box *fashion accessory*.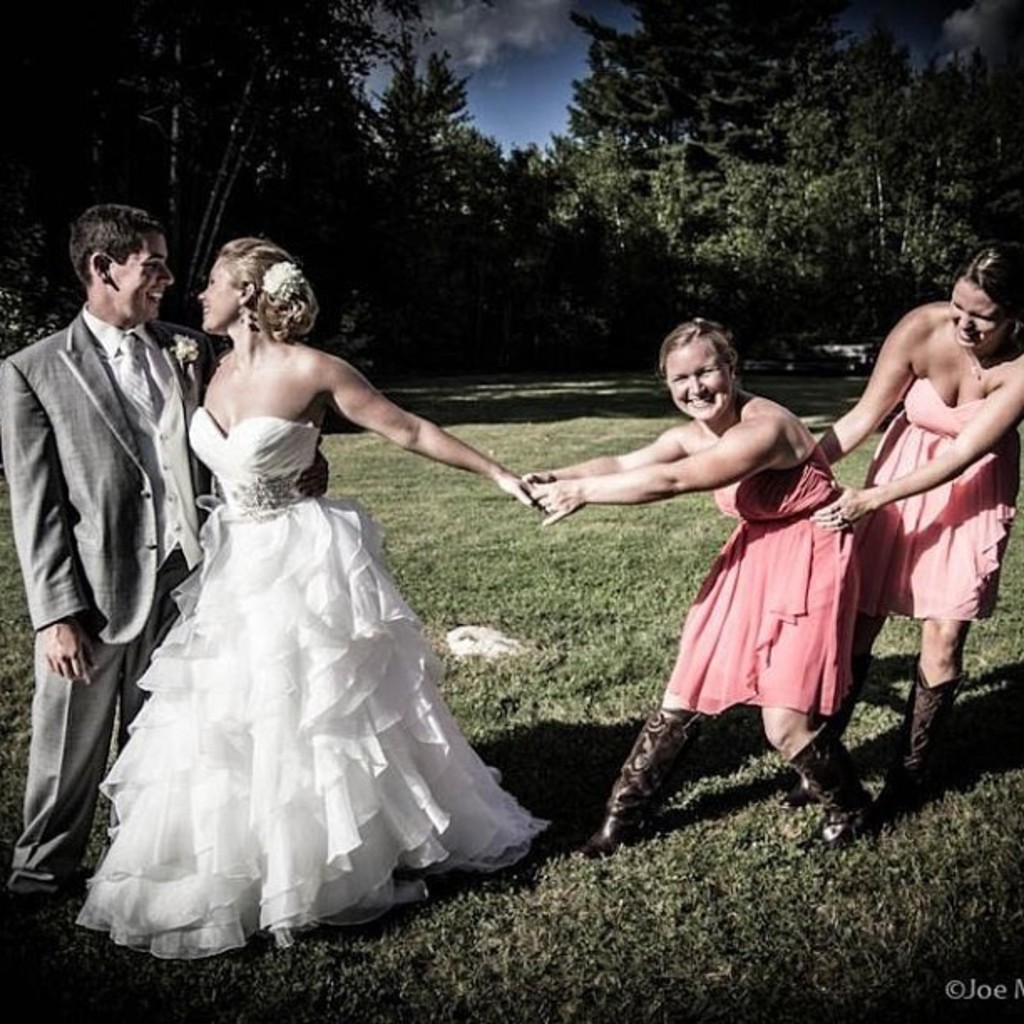
crop(162, 326, 204, 381).
